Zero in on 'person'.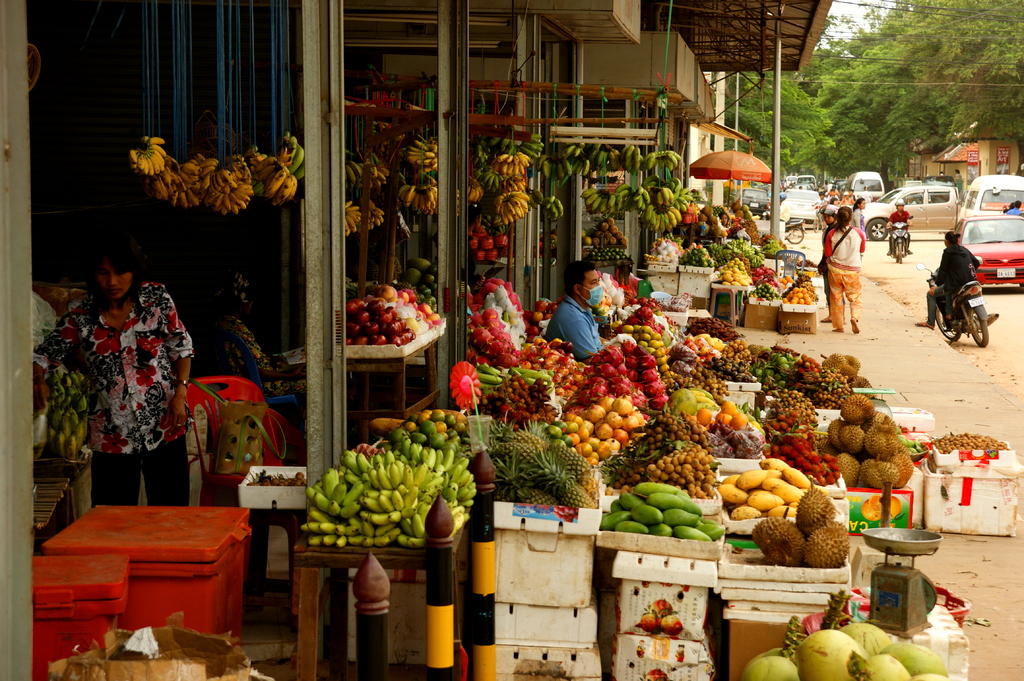
Zeroed in: bbox=[938, 169, 947, 177].
